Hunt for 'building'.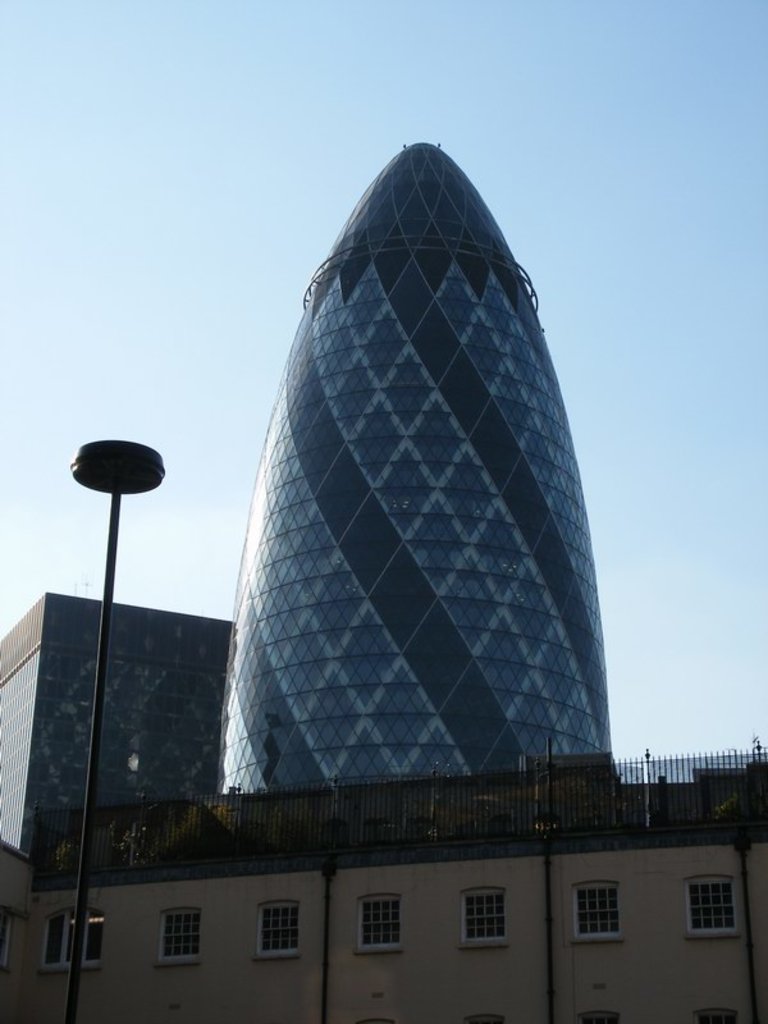
Hunted down at left=0, top=737, right=767, bottom=1023.
